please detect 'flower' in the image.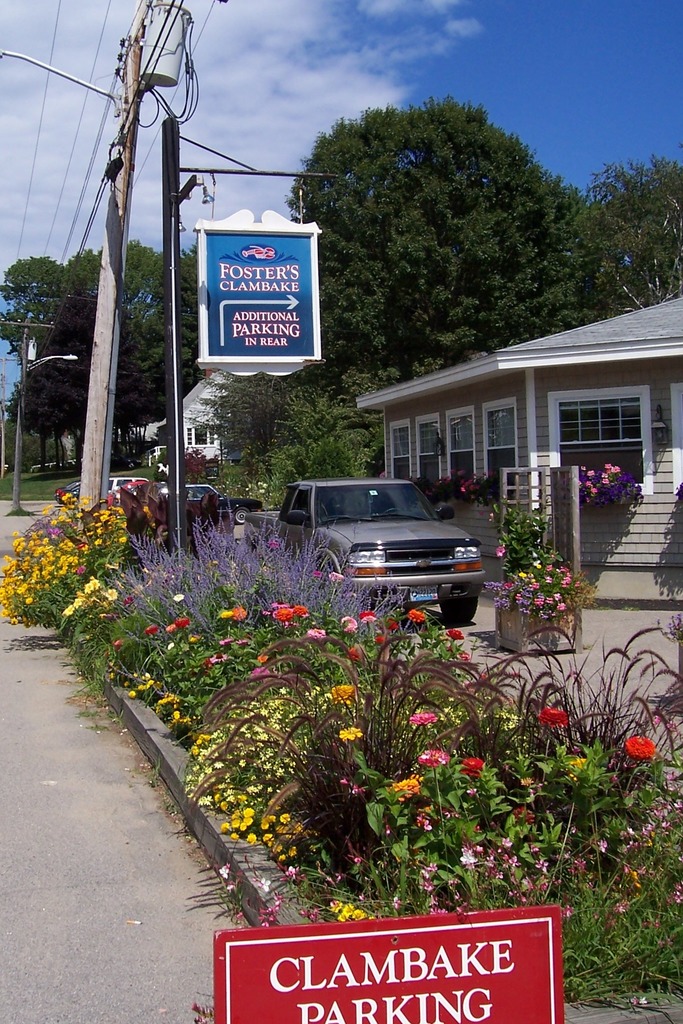
BBox(448, 629, 465, 641).
